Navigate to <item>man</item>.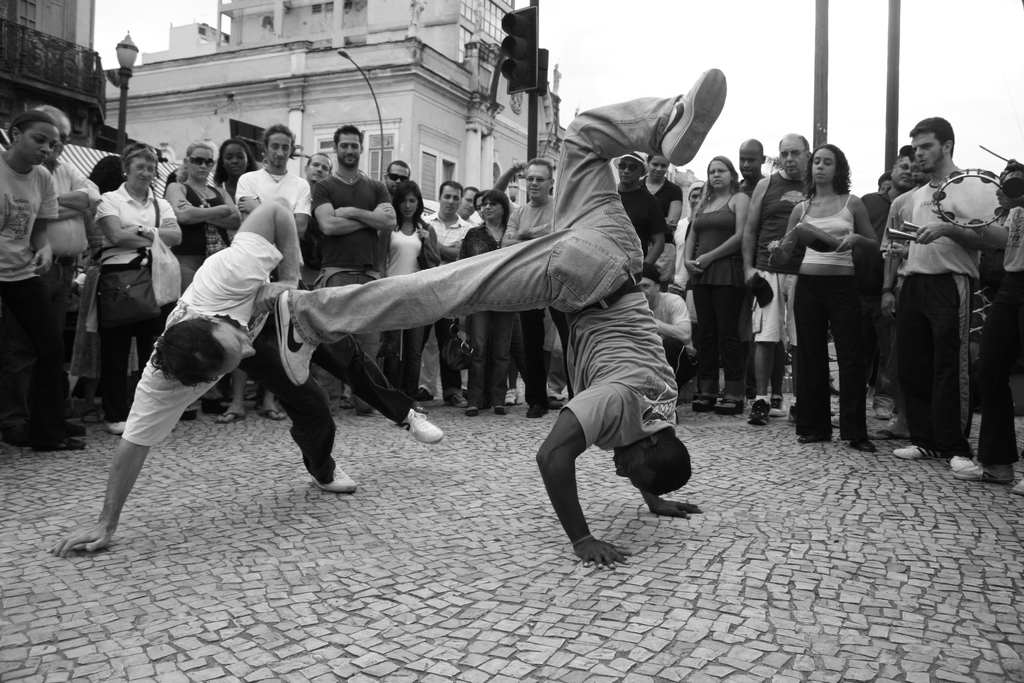
Navigation target: 744, 129, 810, 427.
